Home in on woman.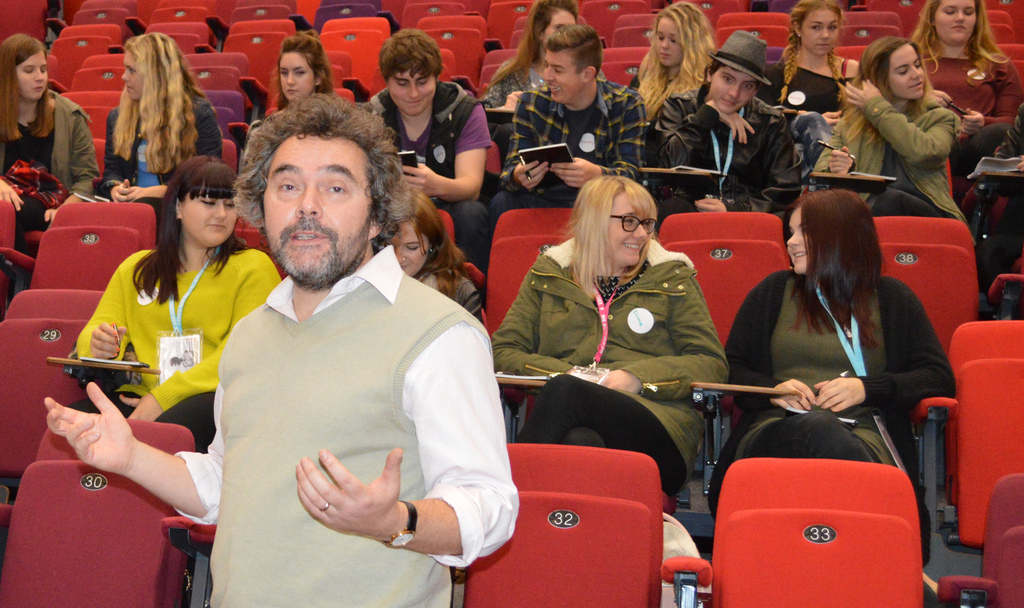
Homed in at rect(484, 0, 593, 108).
